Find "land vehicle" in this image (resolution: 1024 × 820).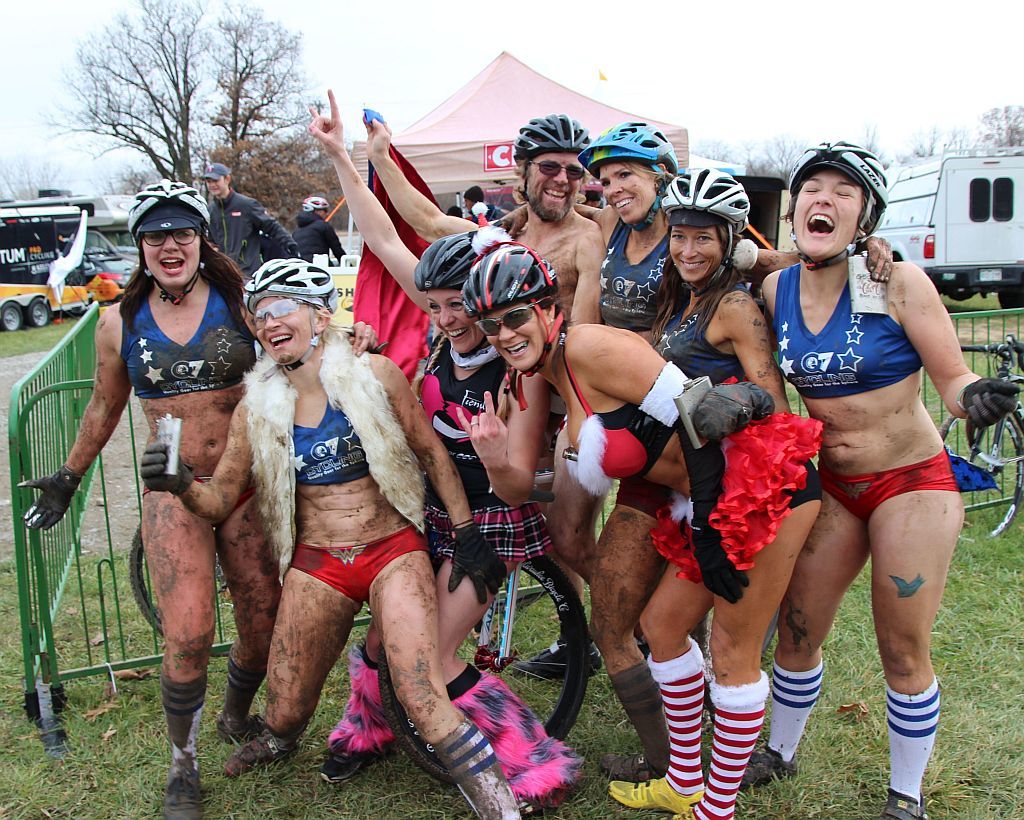
[902,142,1023,306].
